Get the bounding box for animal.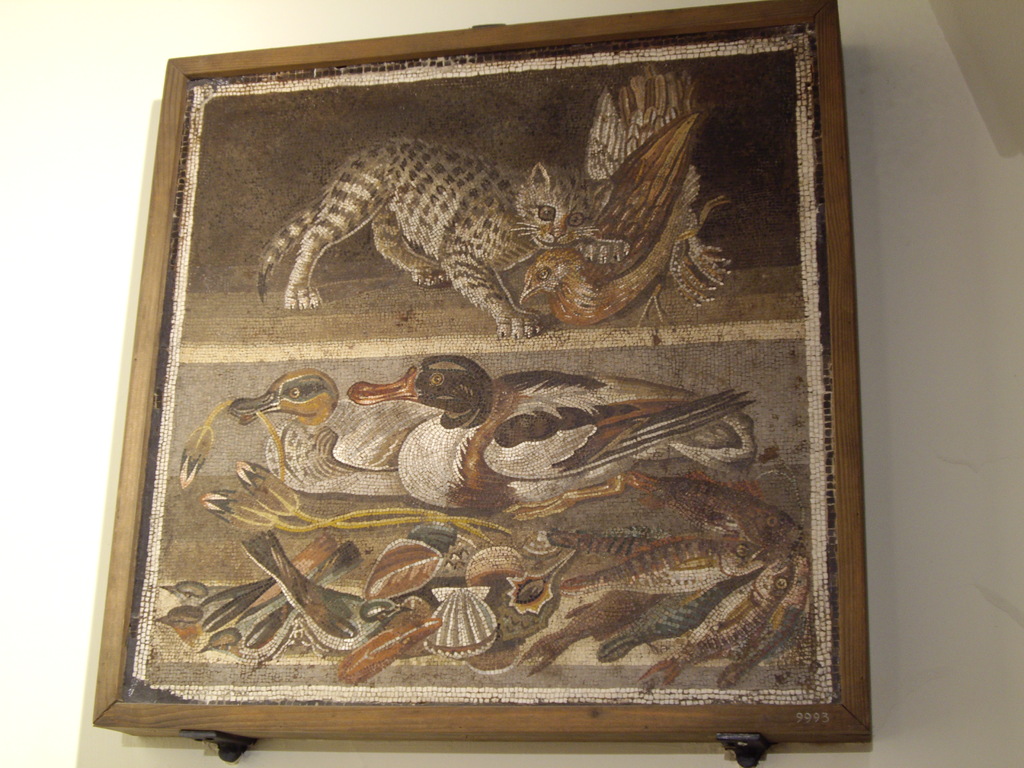
<region>228, 367, 437, 497</region>.
